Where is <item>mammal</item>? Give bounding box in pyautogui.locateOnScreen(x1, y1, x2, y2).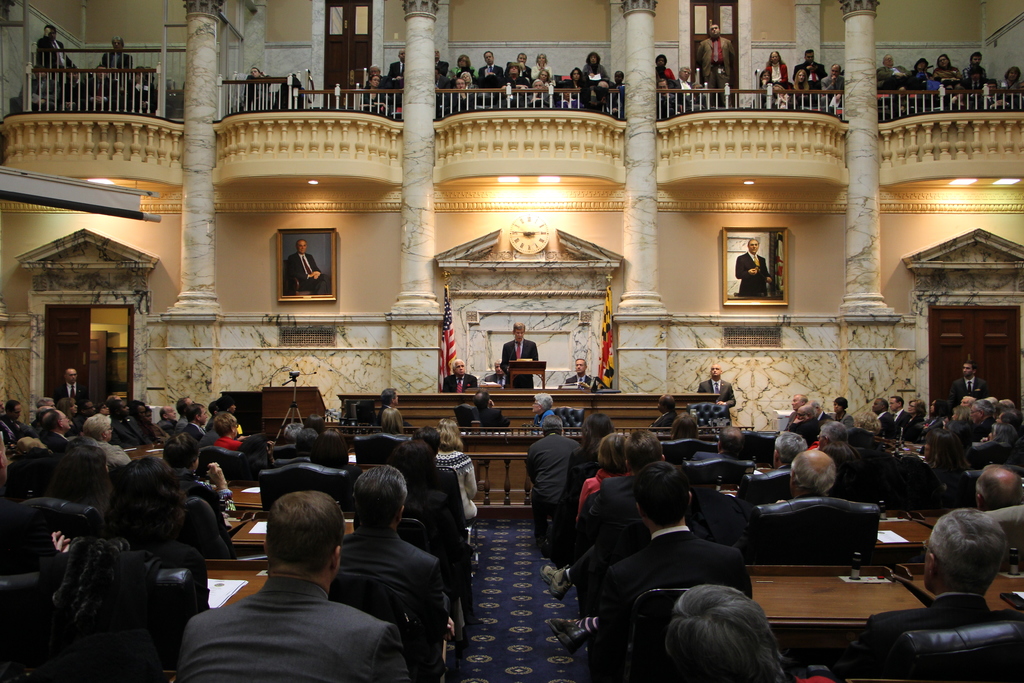
pyautogui.locateOnScreen(285, 236, 321, 292).
